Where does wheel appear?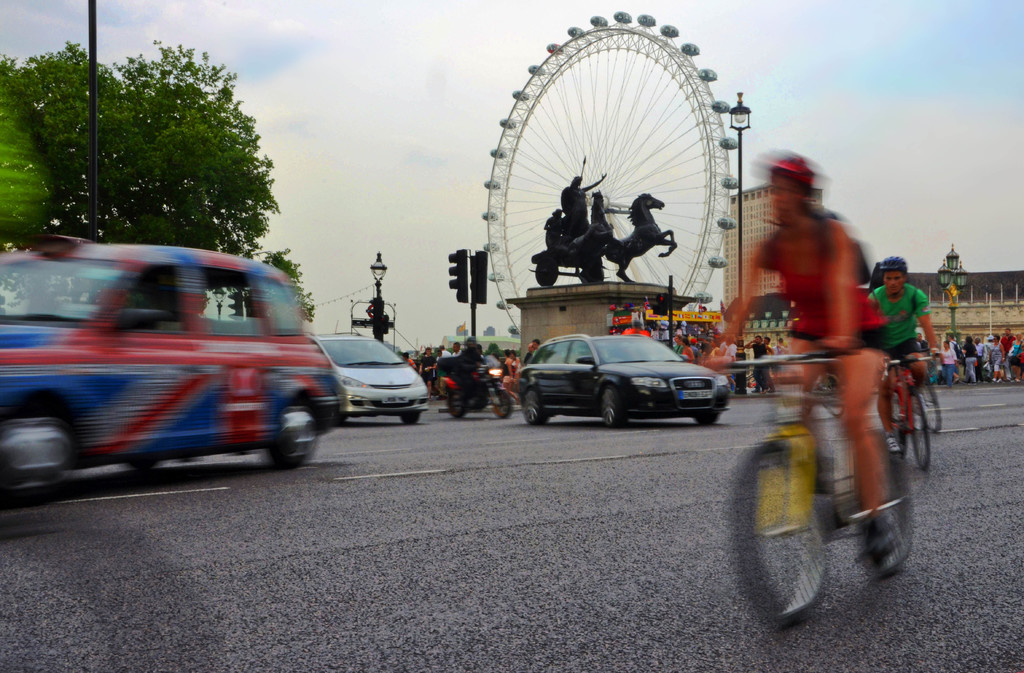
Appears at locate(858, 427, 924, 577).
